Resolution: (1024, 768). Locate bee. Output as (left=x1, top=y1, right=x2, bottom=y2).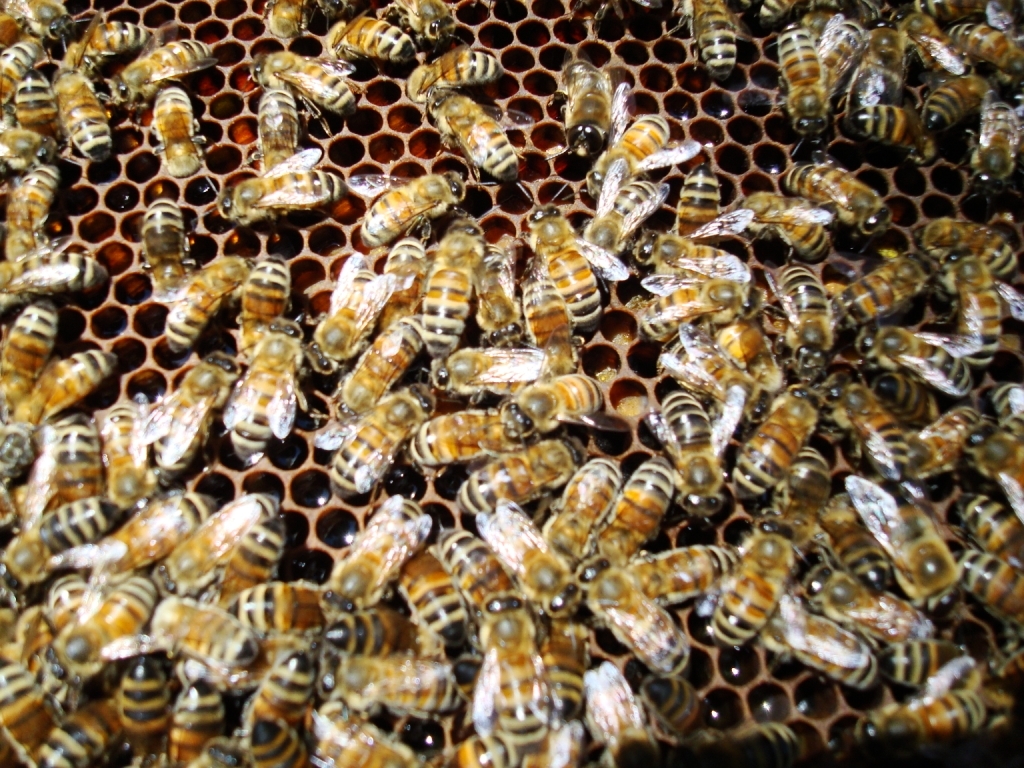
(left=733, top=0, right=795, bottom=22).
